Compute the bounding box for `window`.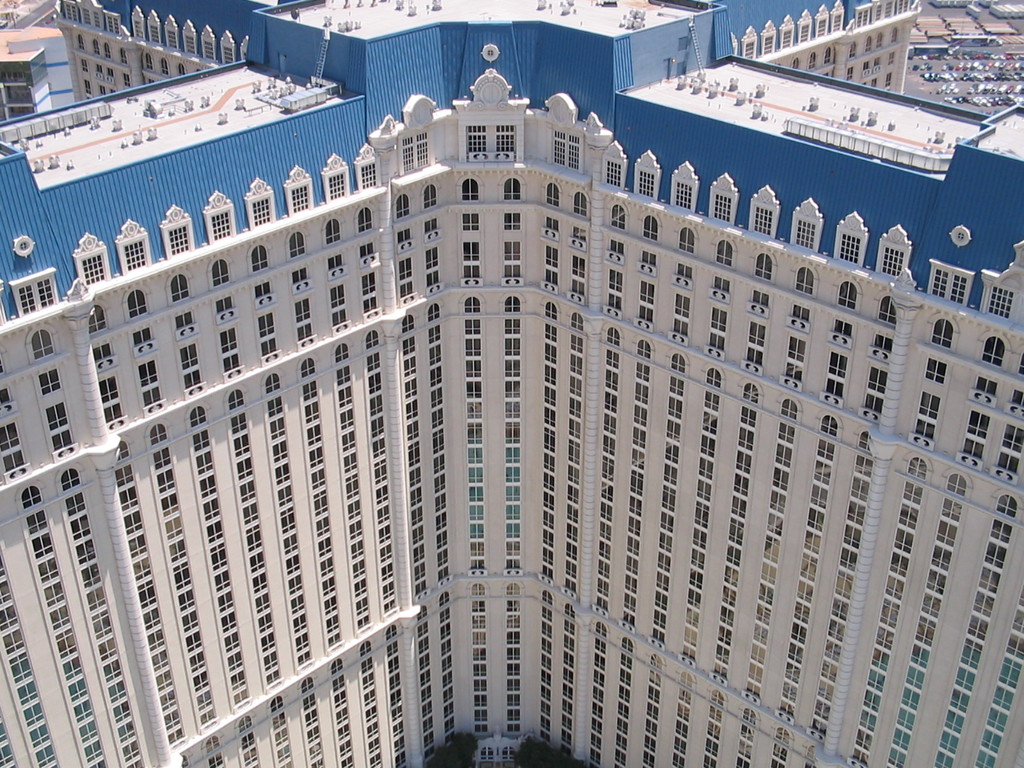
234,454,253,483.
